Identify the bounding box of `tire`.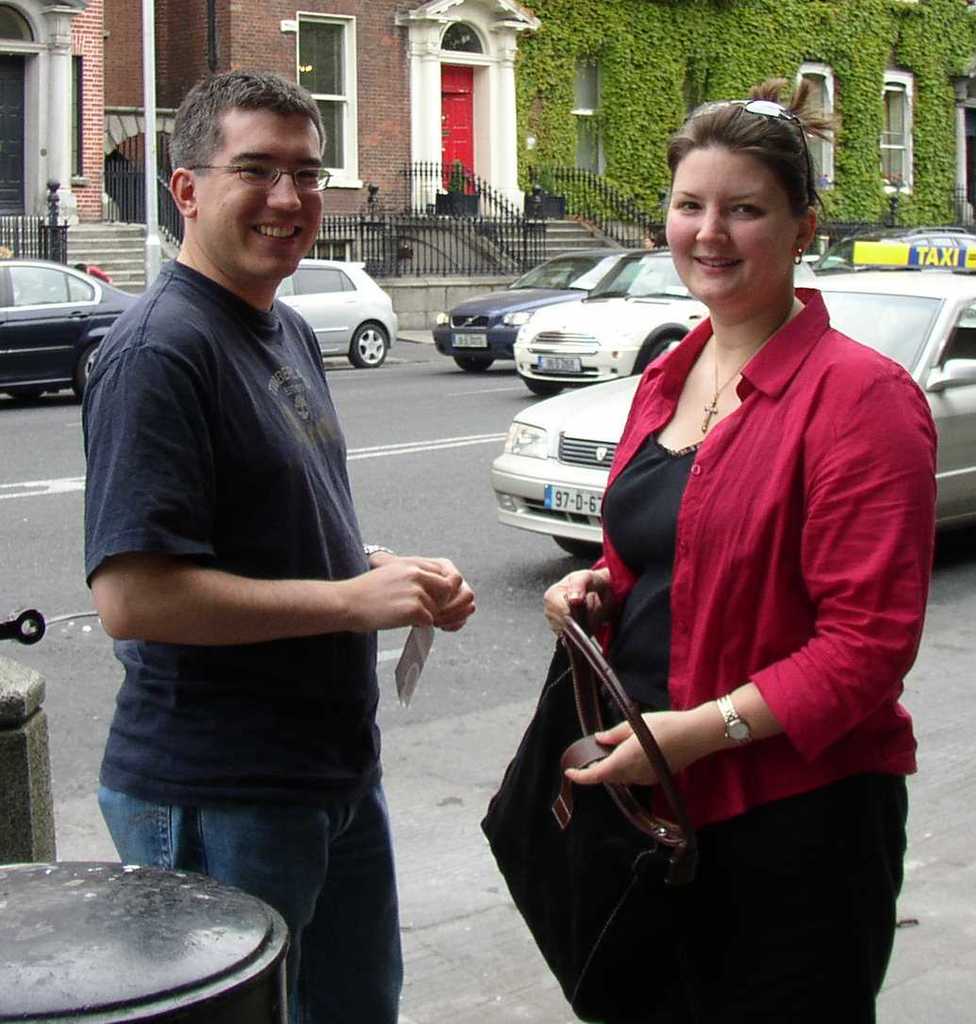
box(453, 353, 491, 372).
